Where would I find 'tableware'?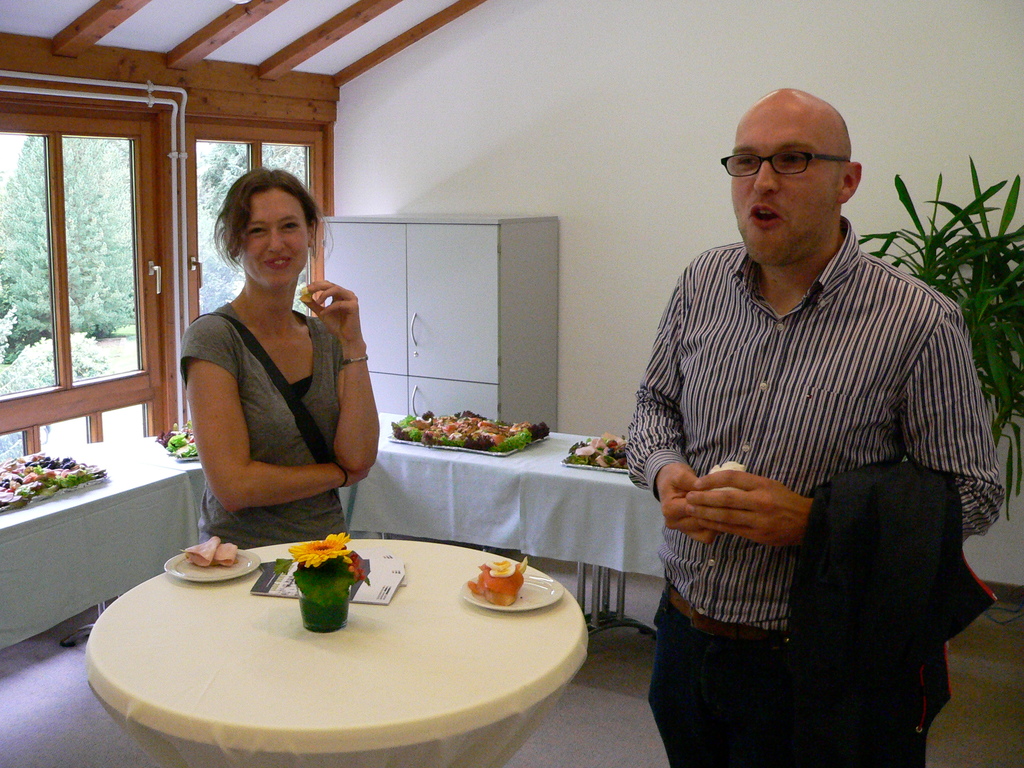
At locate(165, 552, 266, 583).
